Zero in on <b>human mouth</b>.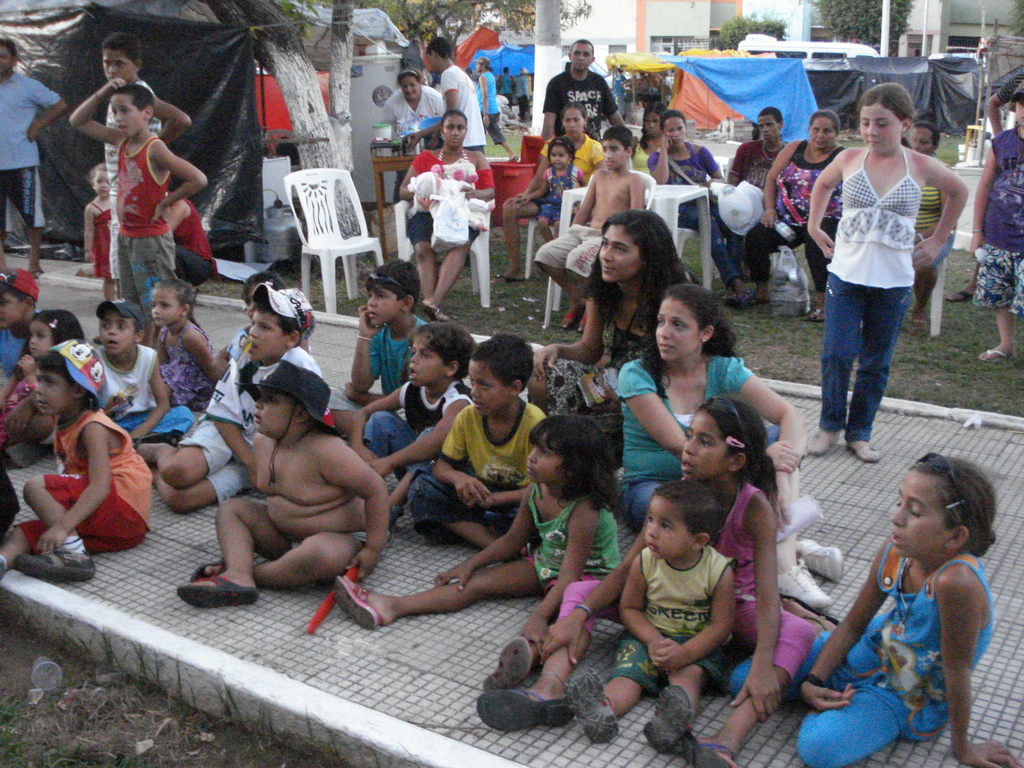
Zeroed in: (604, 263, 619, 271).
